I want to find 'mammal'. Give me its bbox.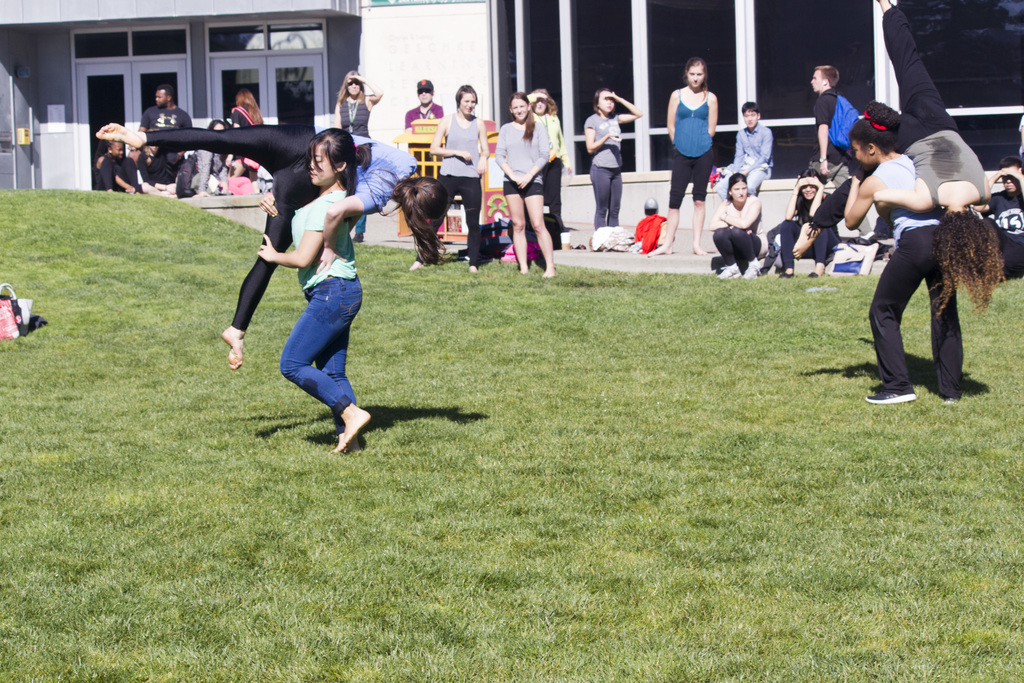
box(403, 76, 445, 129).
